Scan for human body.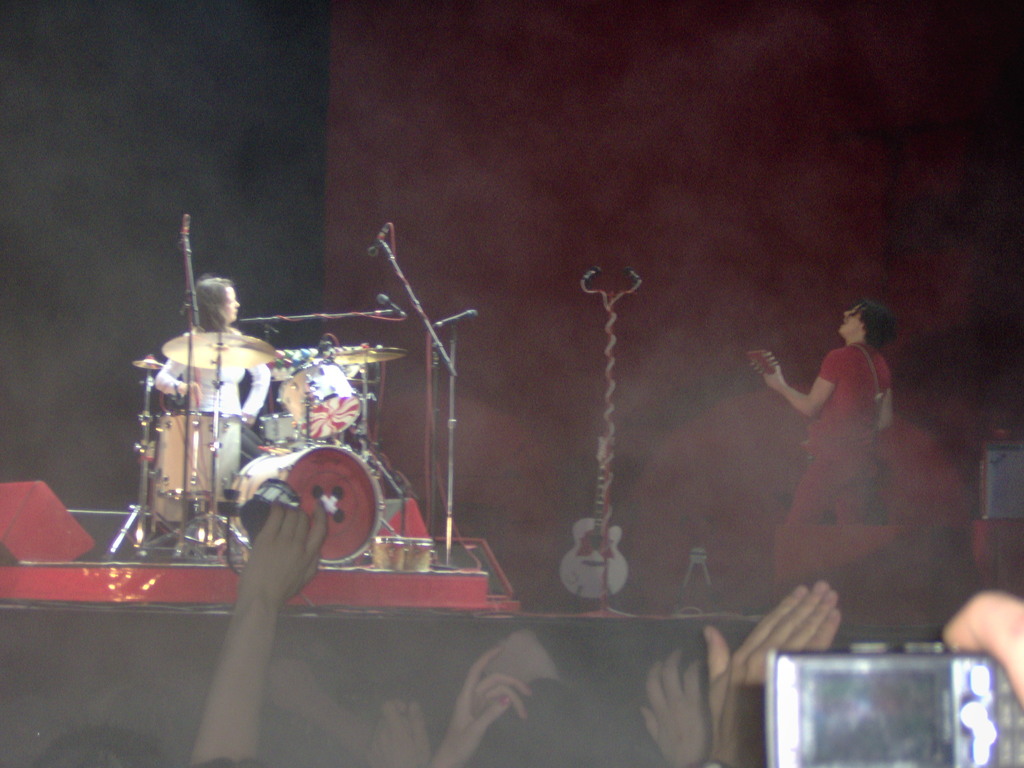
Scan result: {"left": 161, "top": 265, "right": 271, "bottom": 556}.
